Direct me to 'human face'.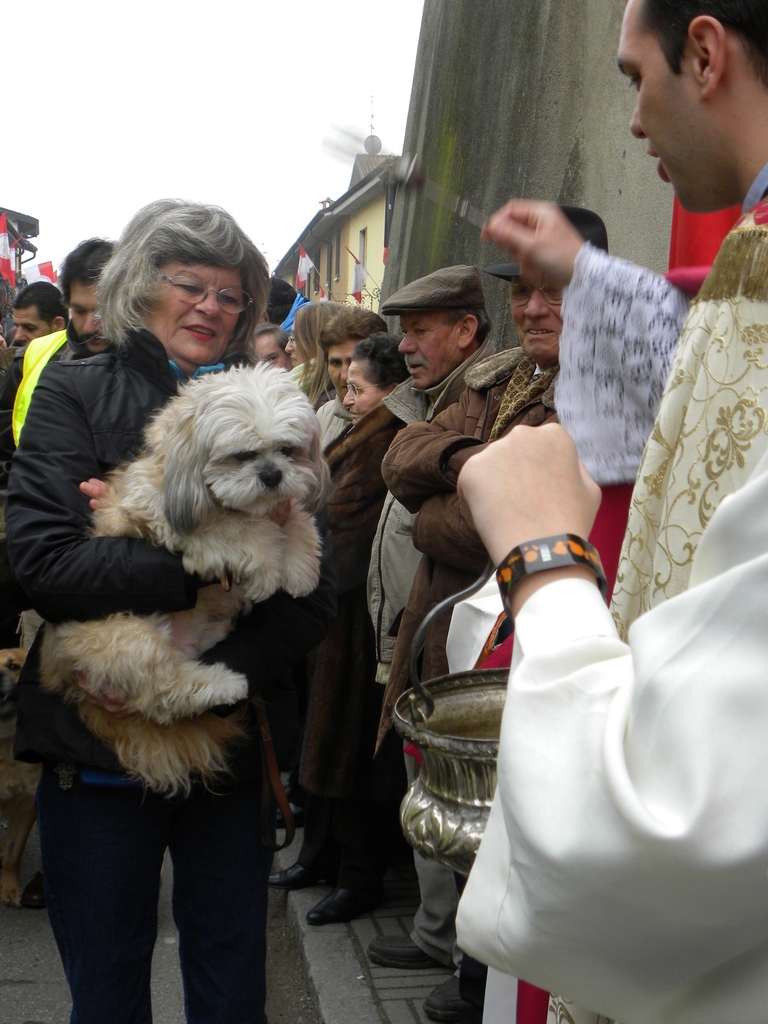
Direction: select_region(68, 284, 112, 353).
